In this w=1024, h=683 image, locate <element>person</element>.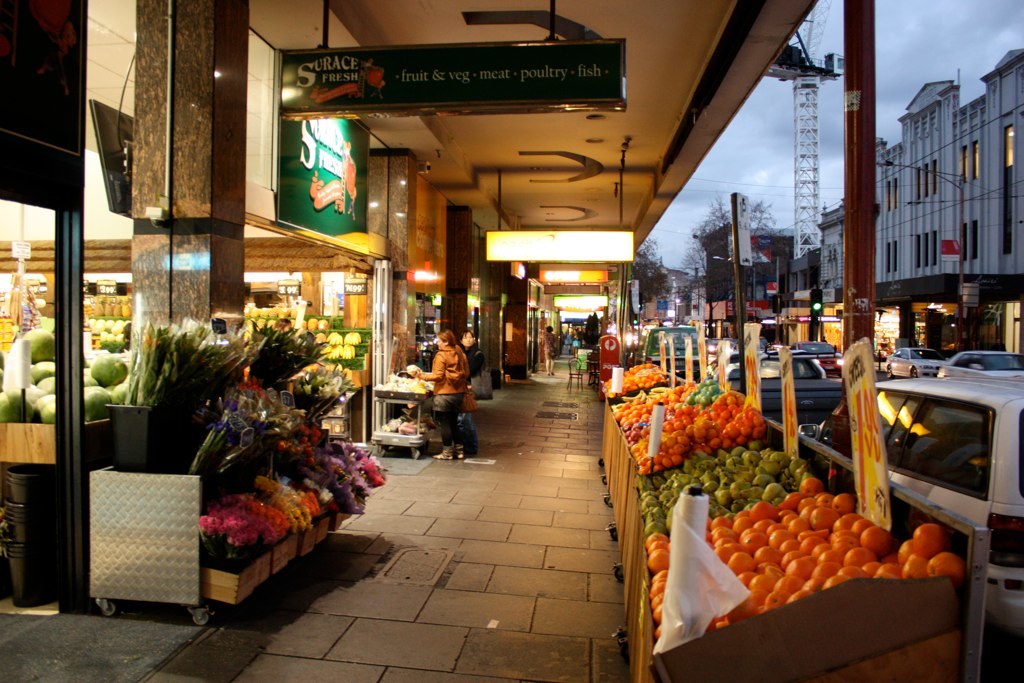
Bounding box: select_region(412, 329, 478, 464).
